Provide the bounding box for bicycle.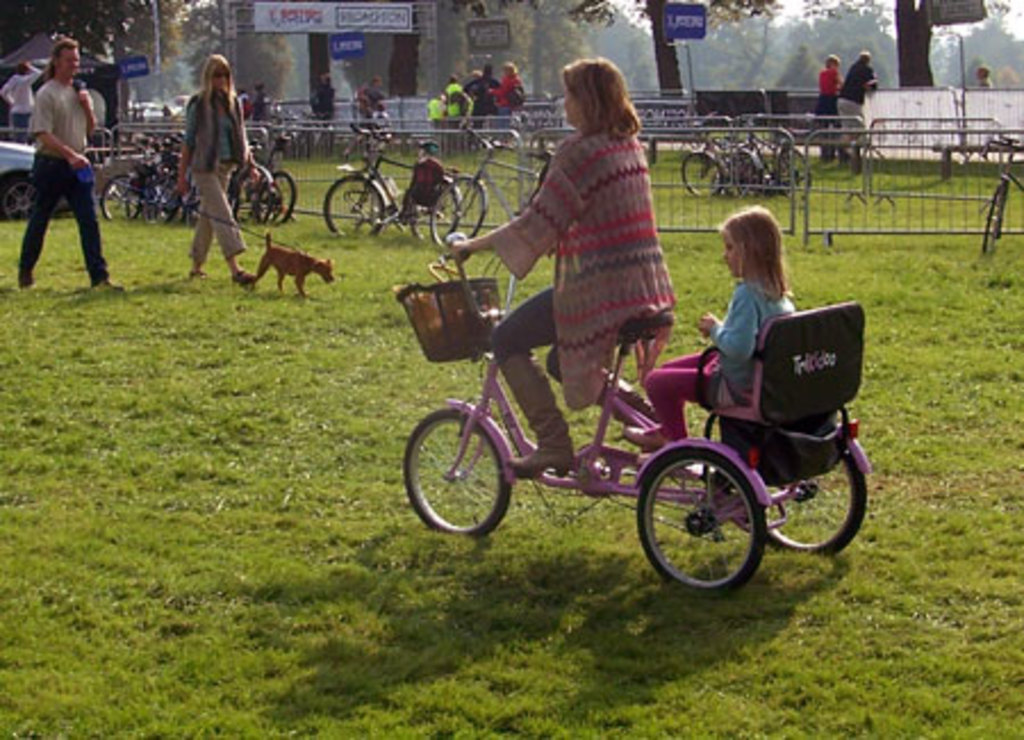
<bbox>323, 128, 460, 237</bbox>.
